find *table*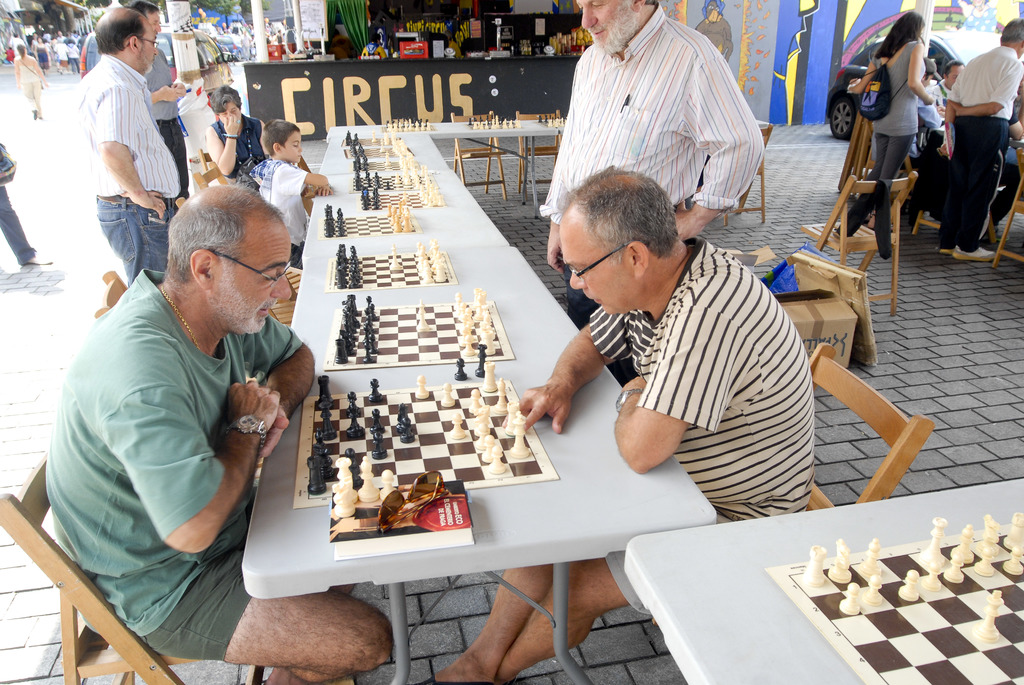
{"x1": 572, "y1": 492, "x2": 1023, "y2": 678}
